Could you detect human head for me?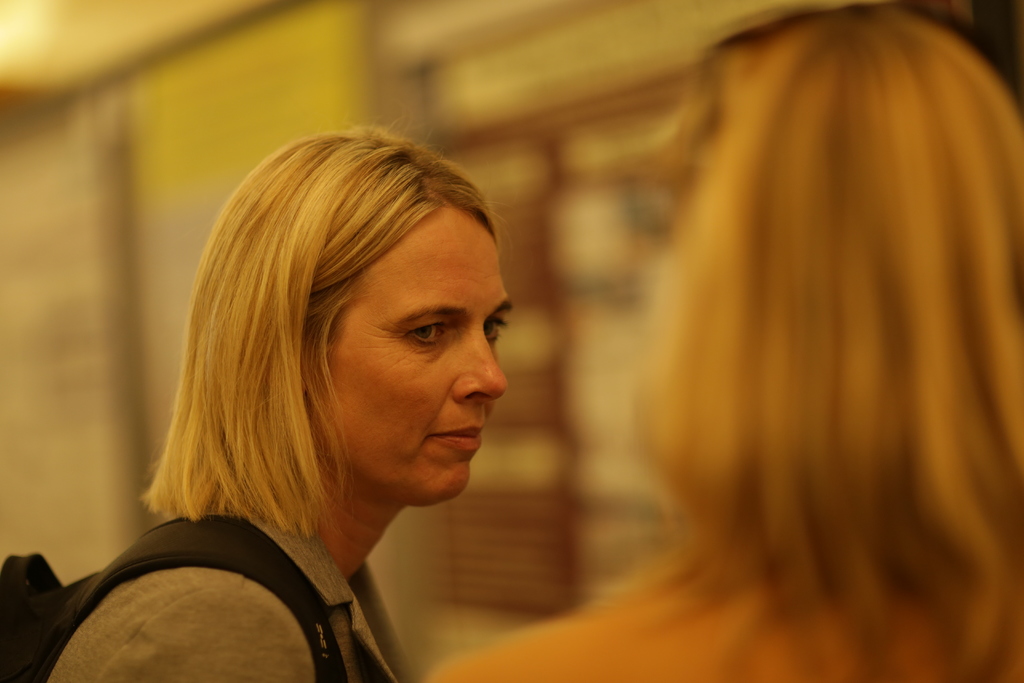
Detection result: 175, 152, 501, 534.
